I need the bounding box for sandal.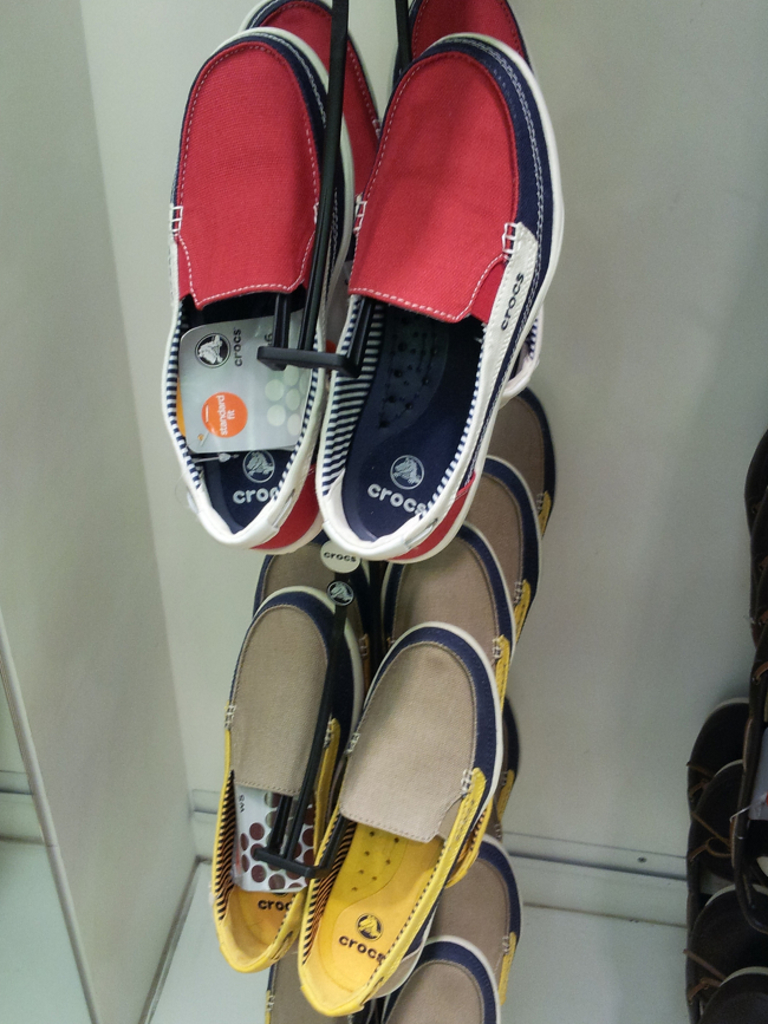
Here it is: locate(149, 0, 577, 644).
